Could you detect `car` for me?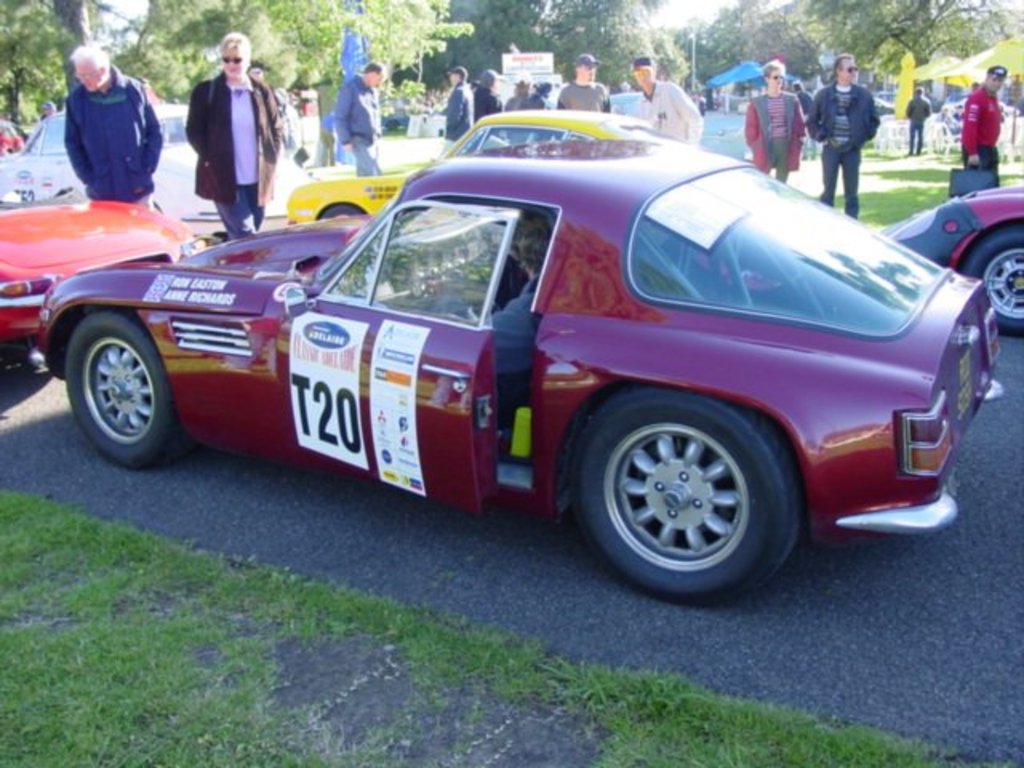
Detection result: {"left": 278, "top": 104, "right": 690, "bottom": 222}.
